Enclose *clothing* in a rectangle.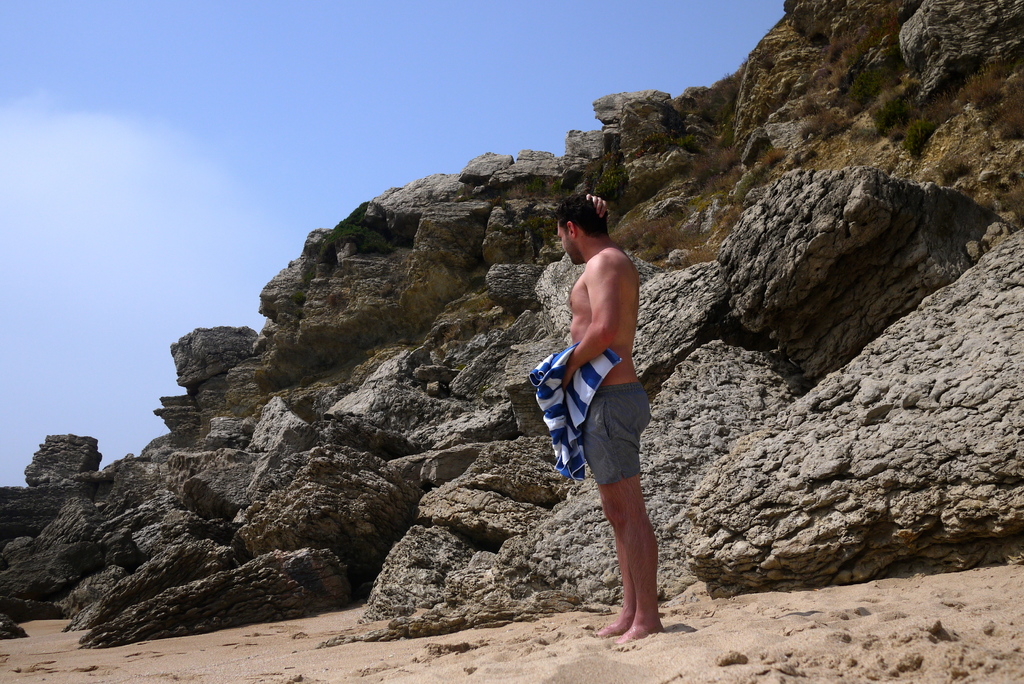
left=582, top=382, right=652, bottom=485.
